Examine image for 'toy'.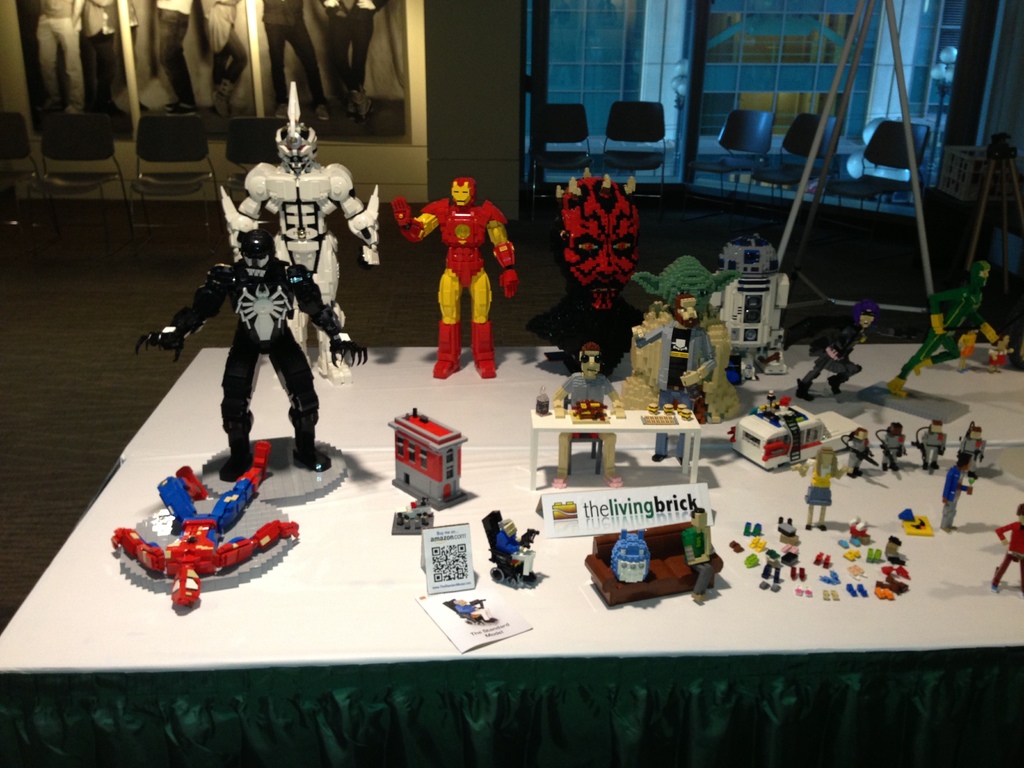
Examination result: <region>610, 254, 744, 423</region>.
